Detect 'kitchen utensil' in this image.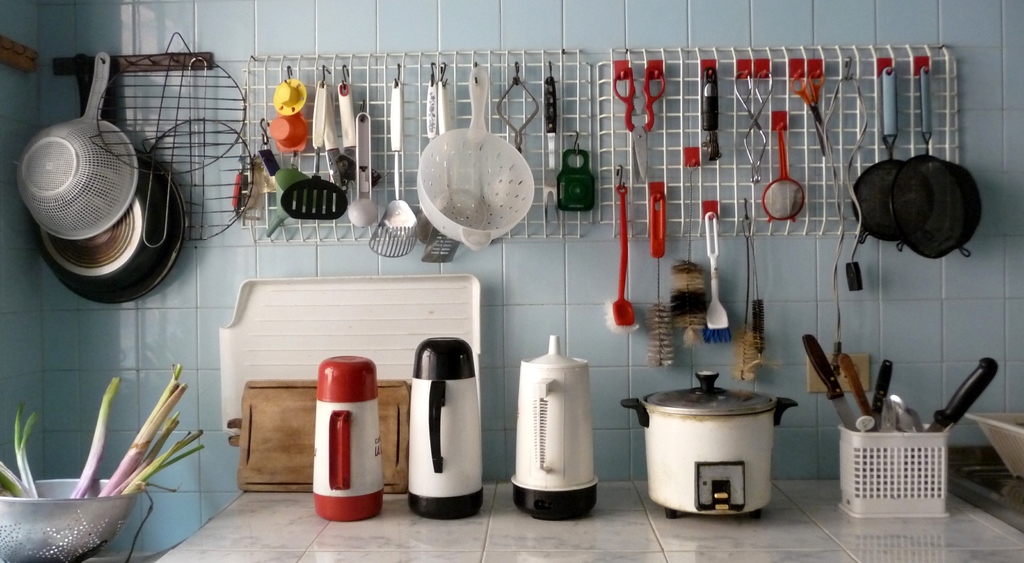
Detection: select_region(788, 68, 835, 157).
